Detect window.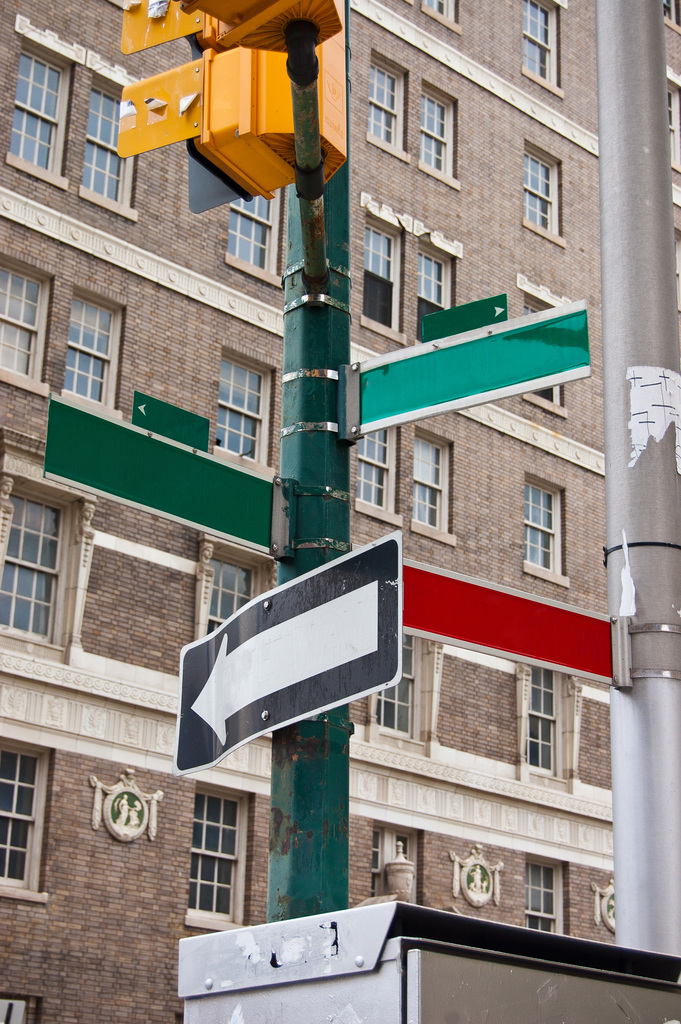
Detected at (0, 265, 44, 373).
